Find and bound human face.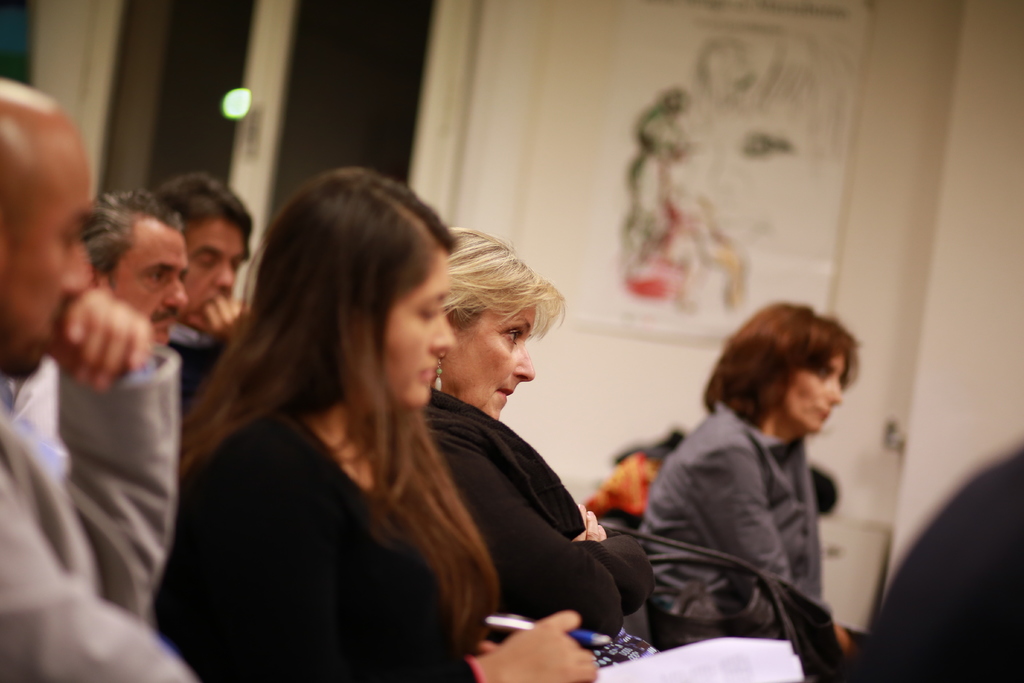
Bound: <box>781,358,850,437</box>.
